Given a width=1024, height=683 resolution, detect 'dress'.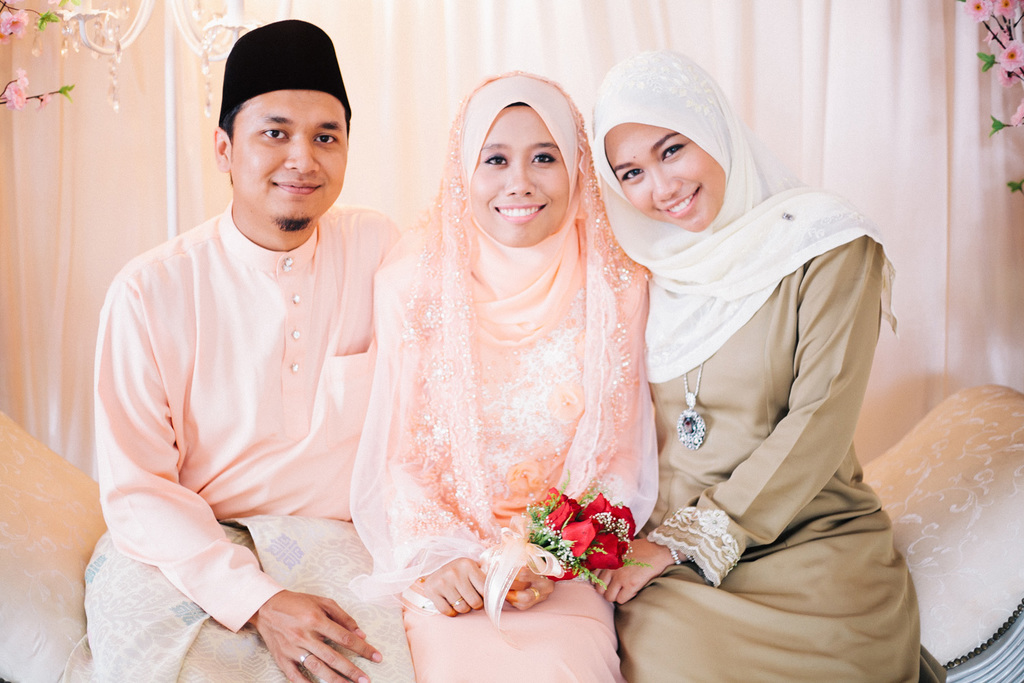
<region>350, 76, 668, 682</region>.
